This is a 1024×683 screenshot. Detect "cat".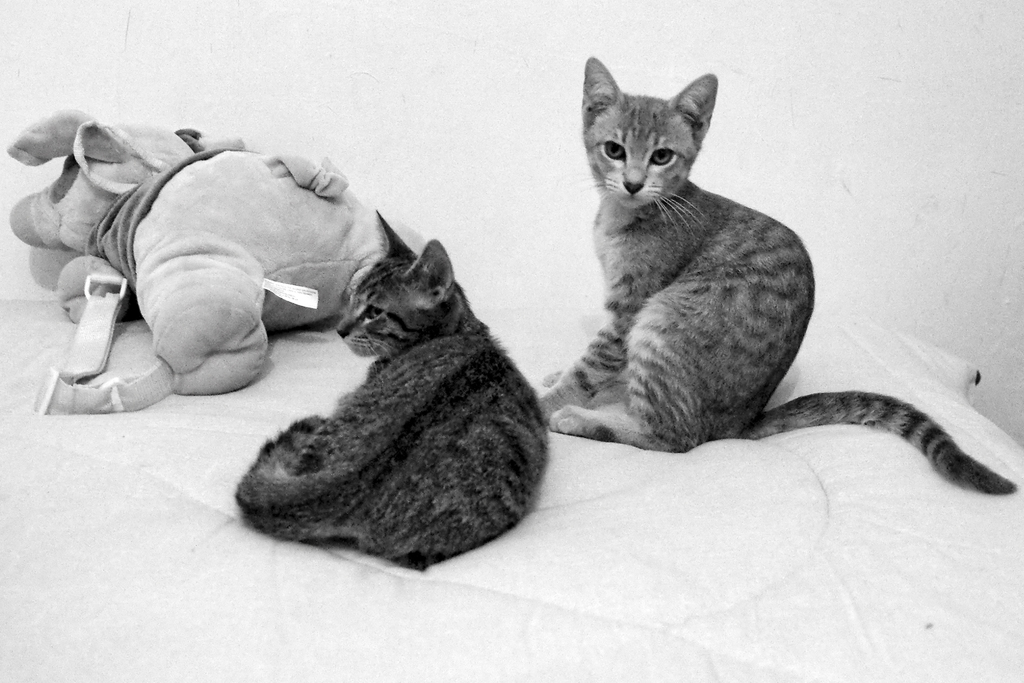
[235, 206, 554, 578].
